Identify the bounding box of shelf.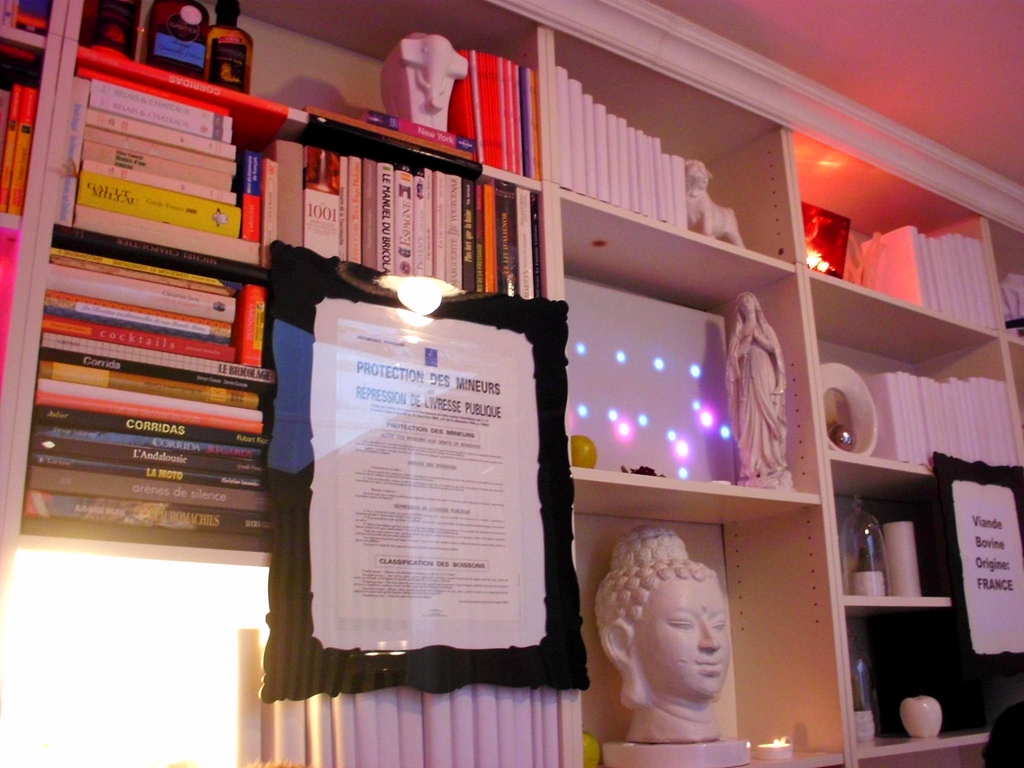
(x1=0, y1=0, x2=1023, y2=767).
